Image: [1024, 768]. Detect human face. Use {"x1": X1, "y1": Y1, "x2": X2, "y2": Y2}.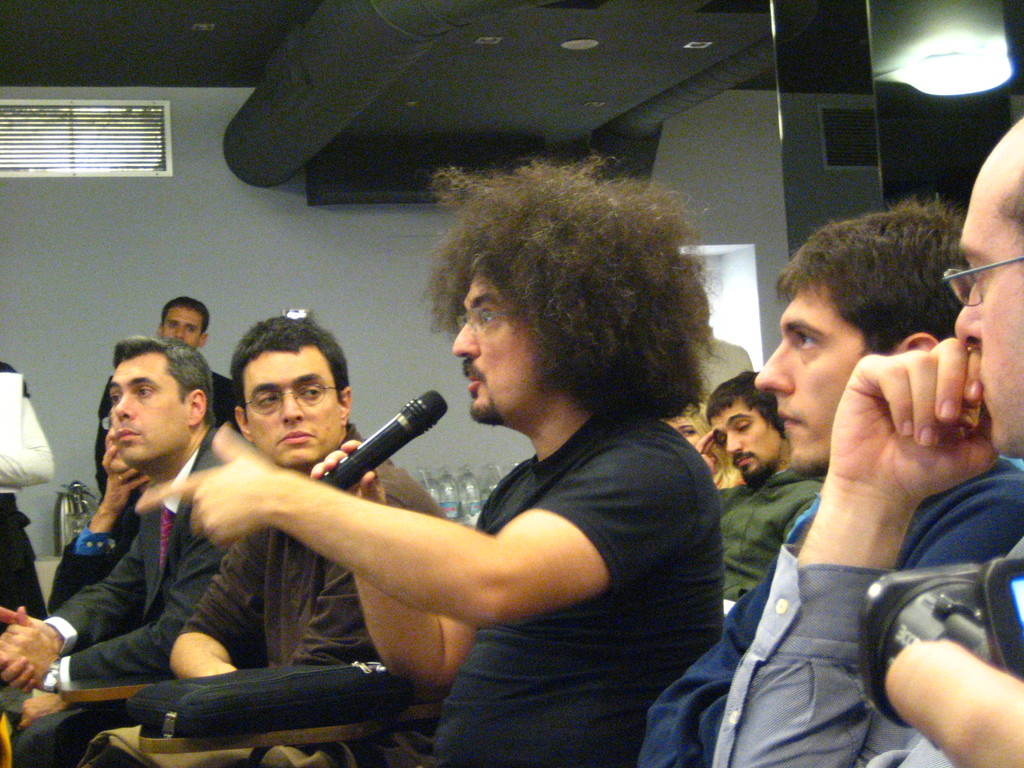
{"x1": 246, "y1": 343, "x2": 345, "y2": 467}.
